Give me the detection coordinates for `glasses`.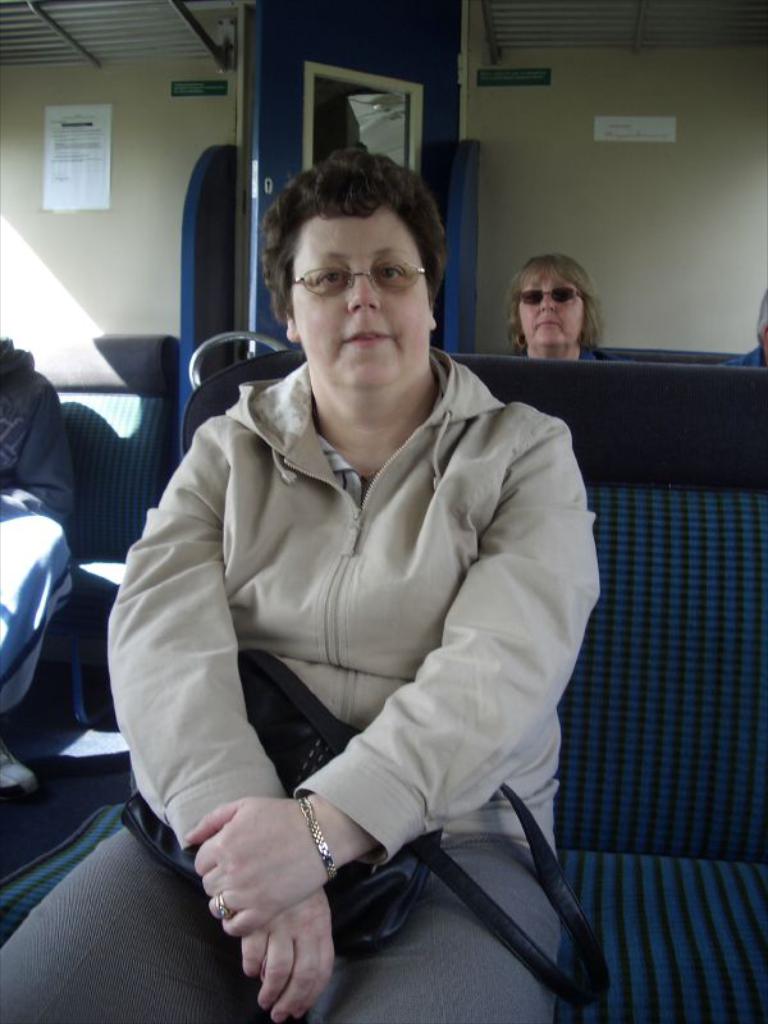
271, 257, 438, 314.
